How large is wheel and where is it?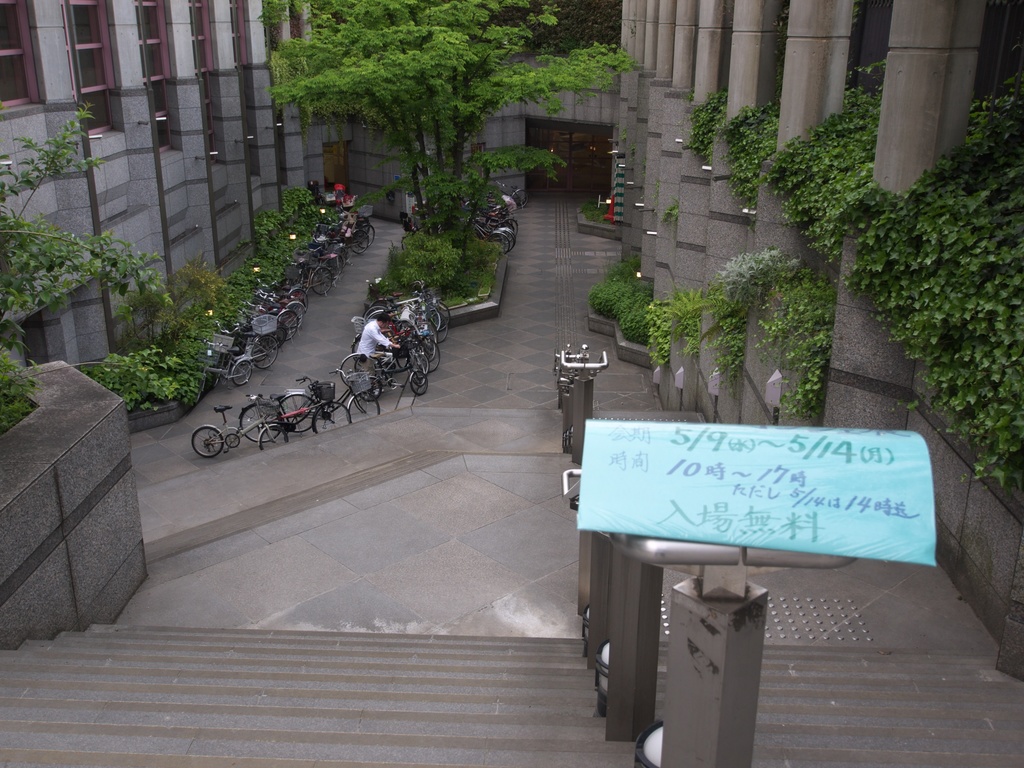
Bounding box: x1=366, y1=309, x2=395, y2=332.
